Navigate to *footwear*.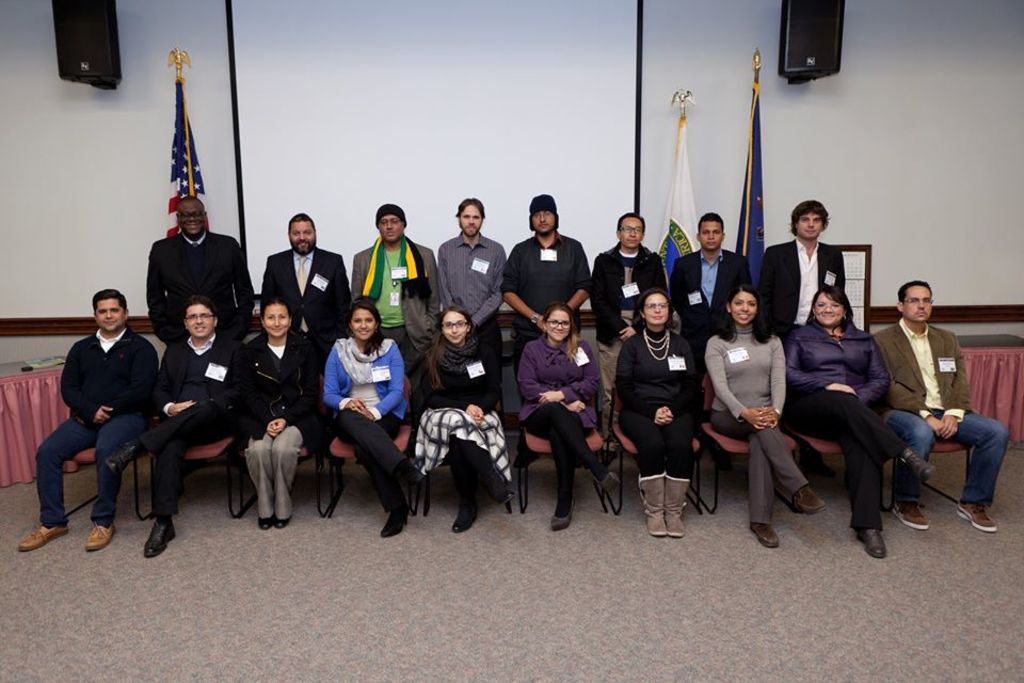
Navigation target: (x1=793, y1=485, x2=829, y2=513).
